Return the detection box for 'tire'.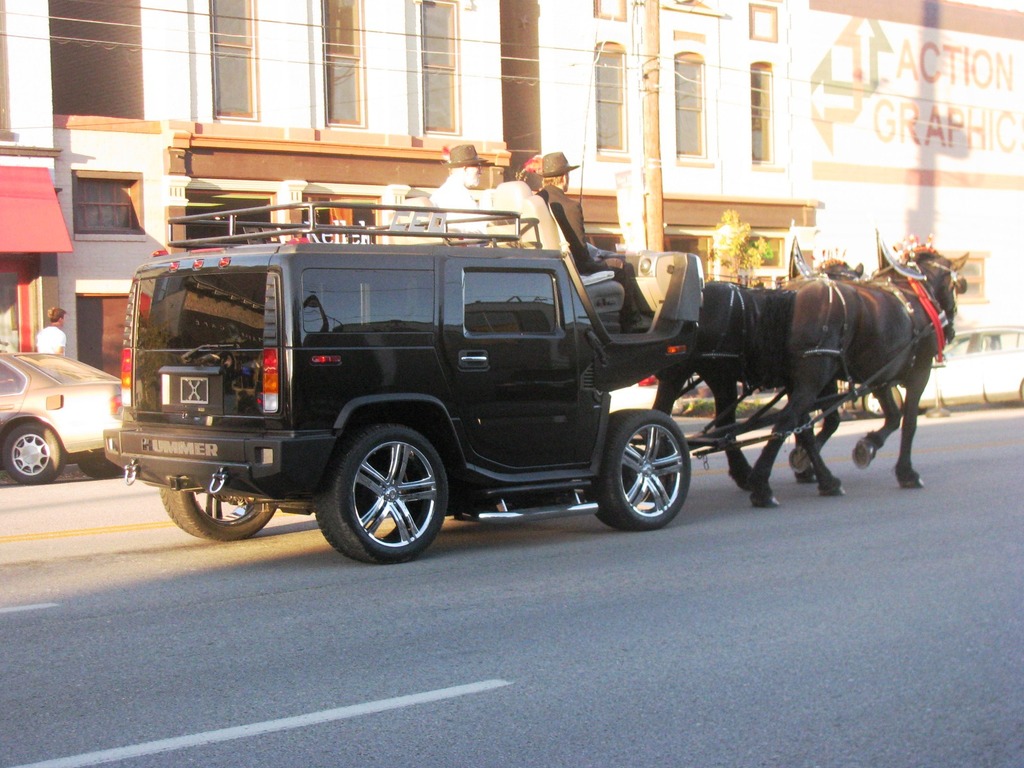
<bbox>158, 490, 282, 542</bbox>.
